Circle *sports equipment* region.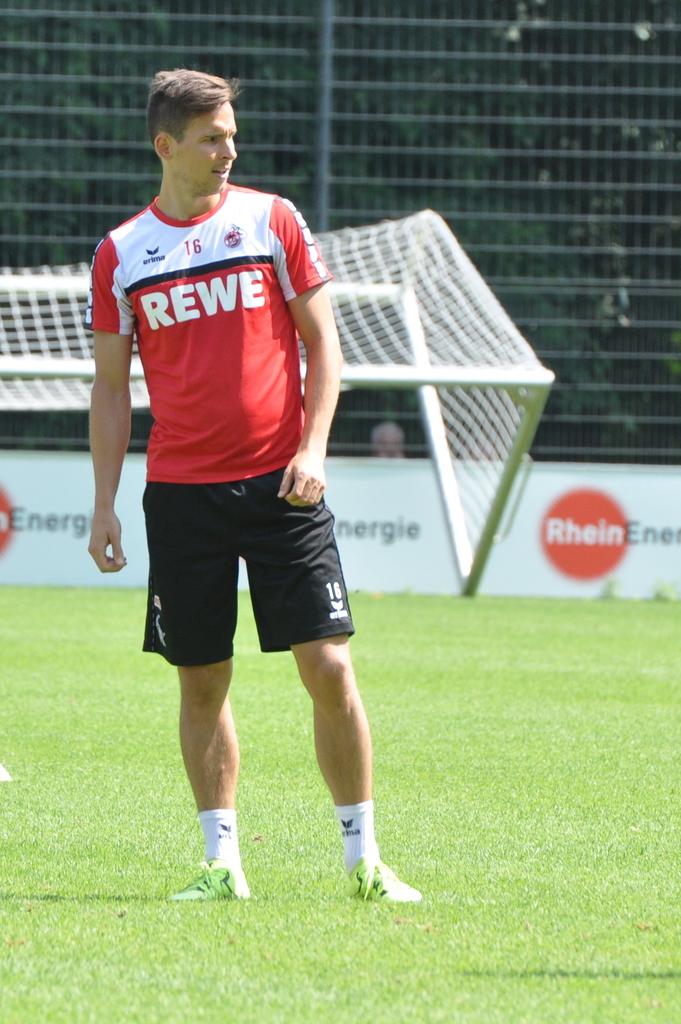
Region: {"left": 170, "top": 863, "right": 252, "bottom": 910}.
